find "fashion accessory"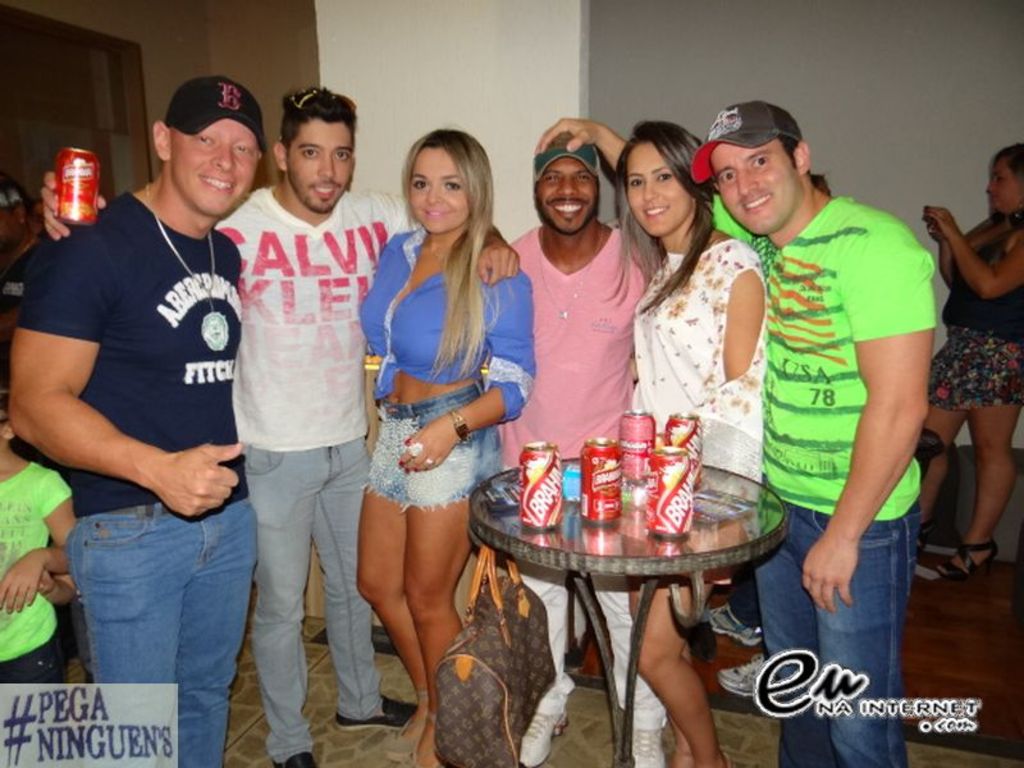
locate(163, 74, 266, 154)
